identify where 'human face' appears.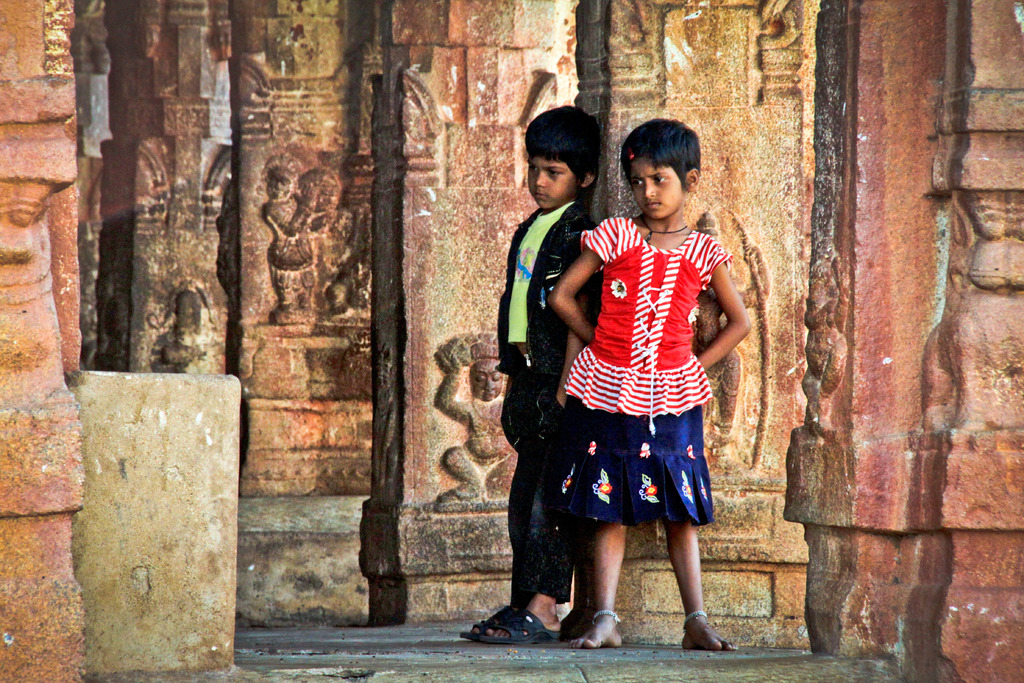
Appears at bbox=(631, 161, 682, 217).
